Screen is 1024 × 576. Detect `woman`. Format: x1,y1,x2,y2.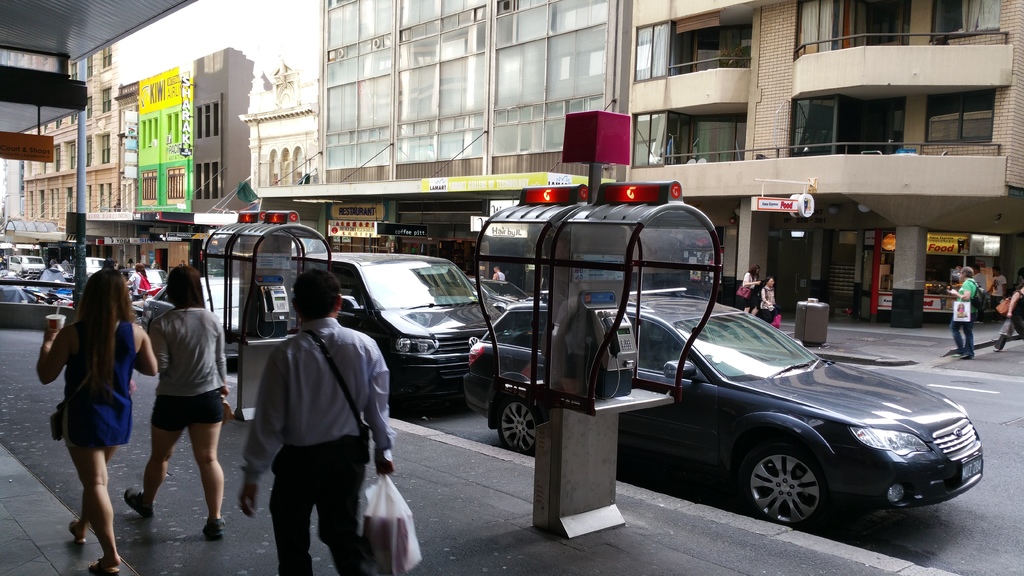
744,268,755,310.
